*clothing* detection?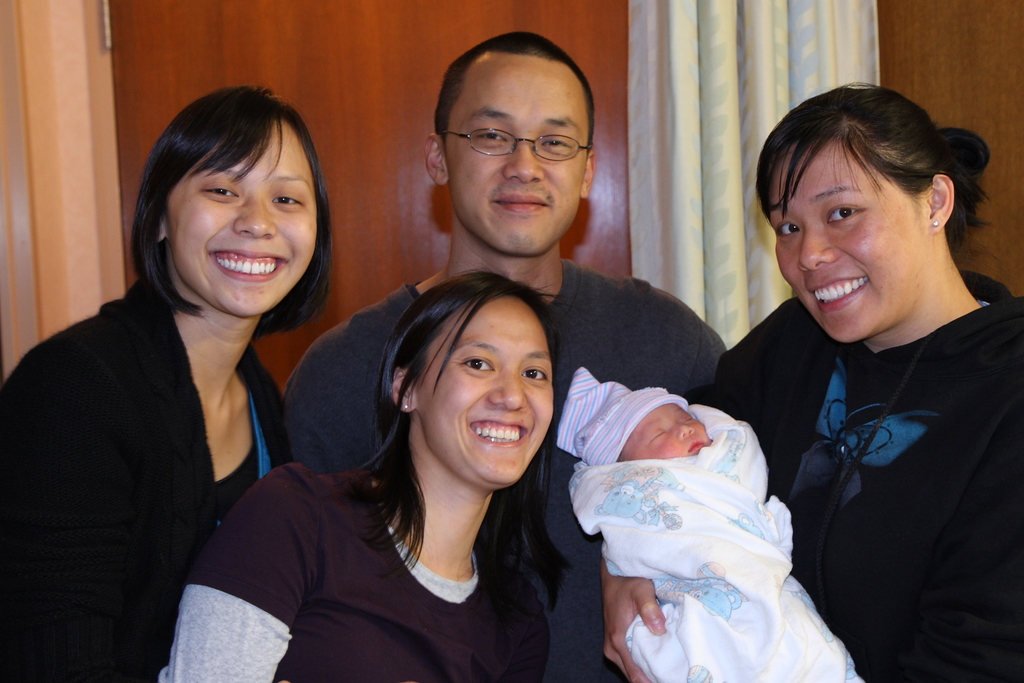
x1=718 y1=219 x2=1015 y2=664
